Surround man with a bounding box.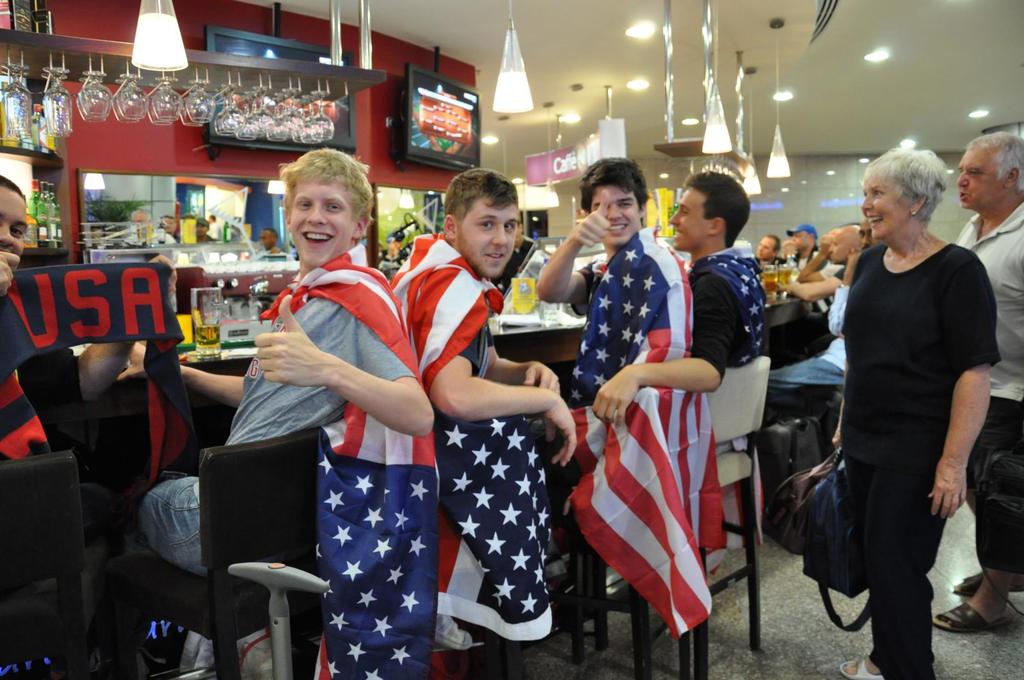
932,132,1023,633.
